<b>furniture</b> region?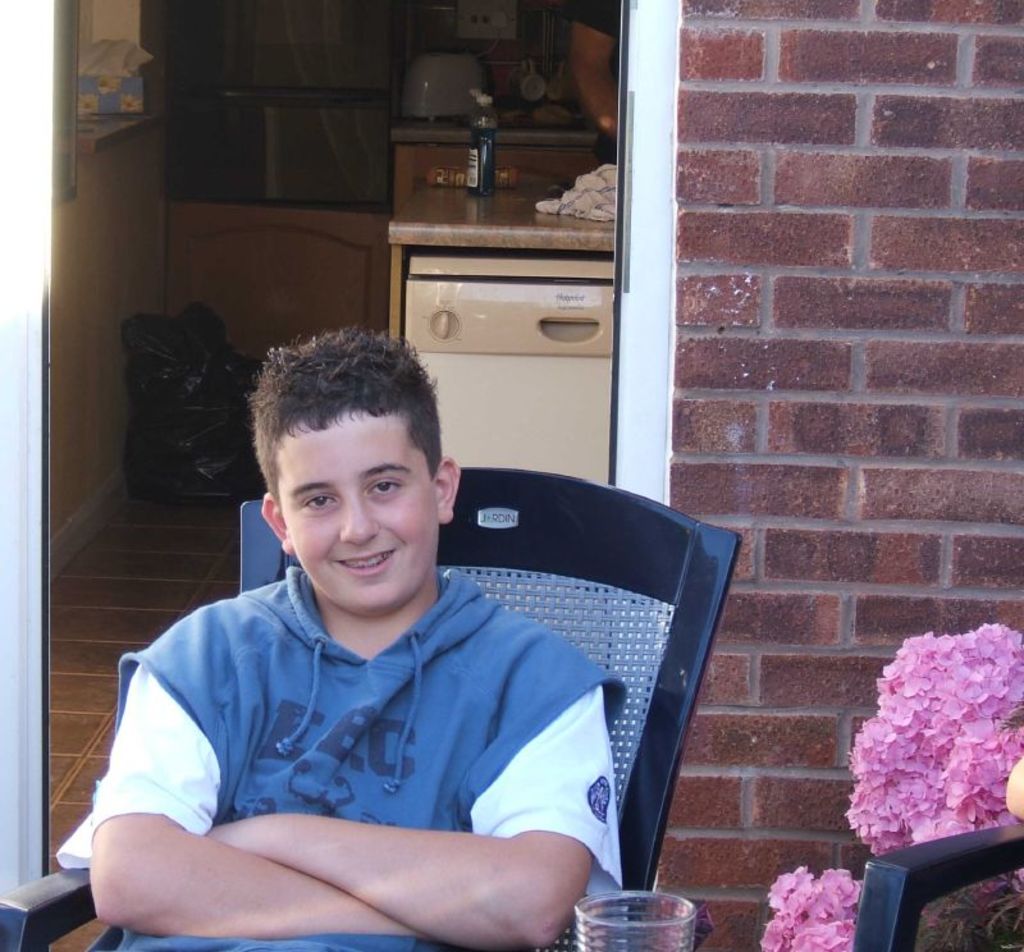
(x1=855, y1=813, x2=1023, y2=951)
